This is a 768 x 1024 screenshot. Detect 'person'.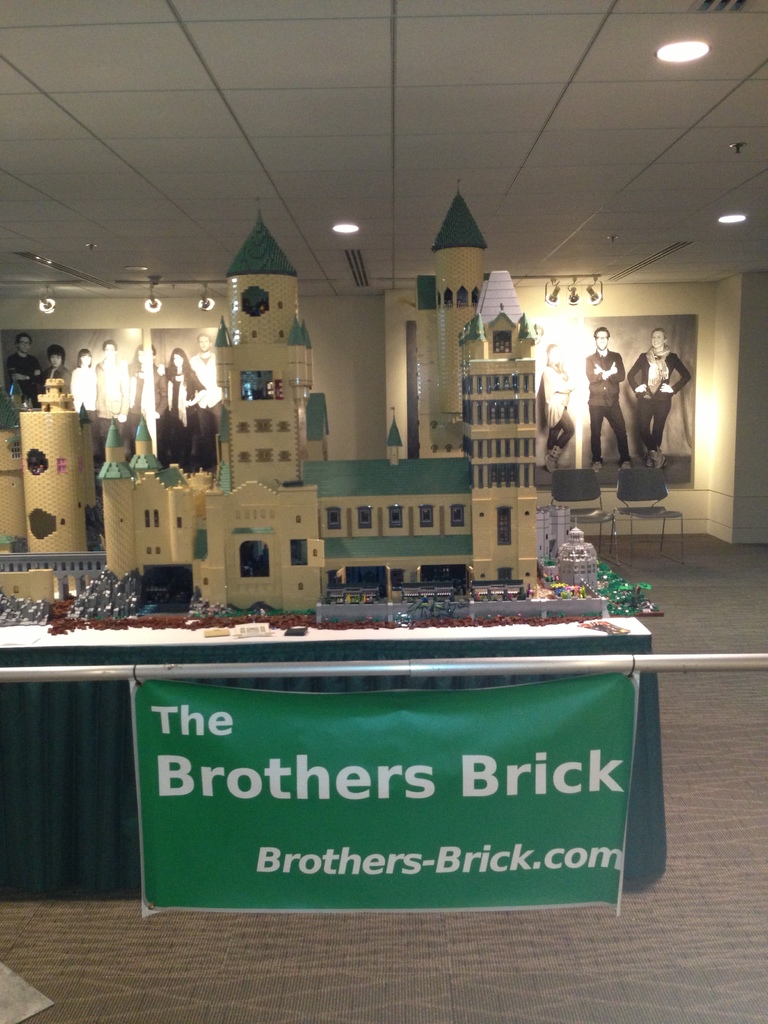
BBox(627, 325, 691, 468).
